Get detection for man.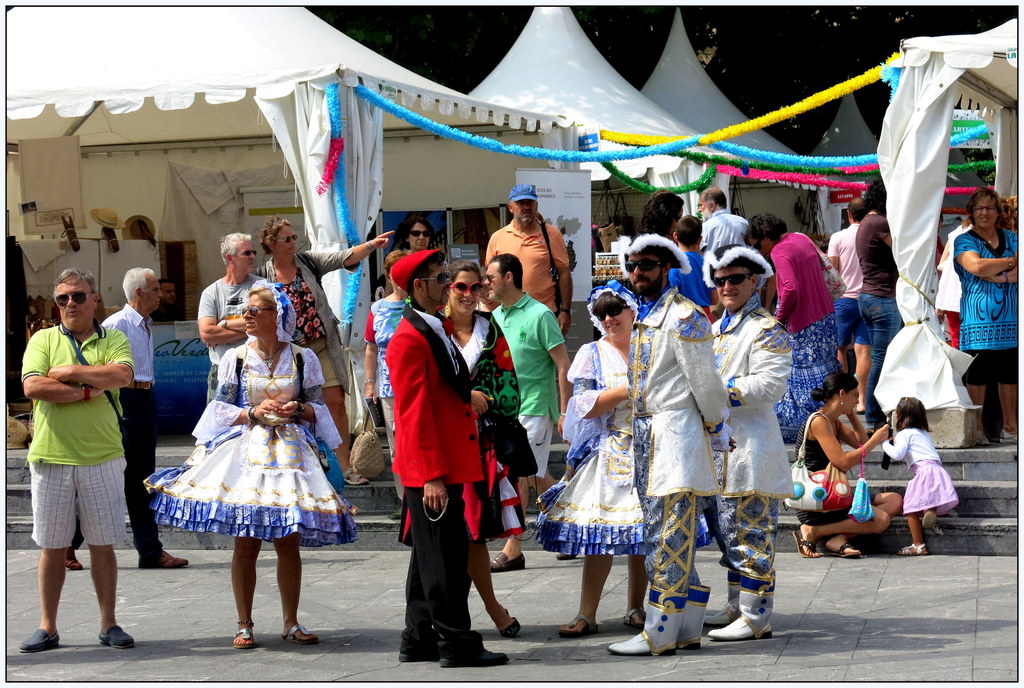
Detection: {"x1": 854, "y1": 176, "x2": 904, "y2": 416}.
